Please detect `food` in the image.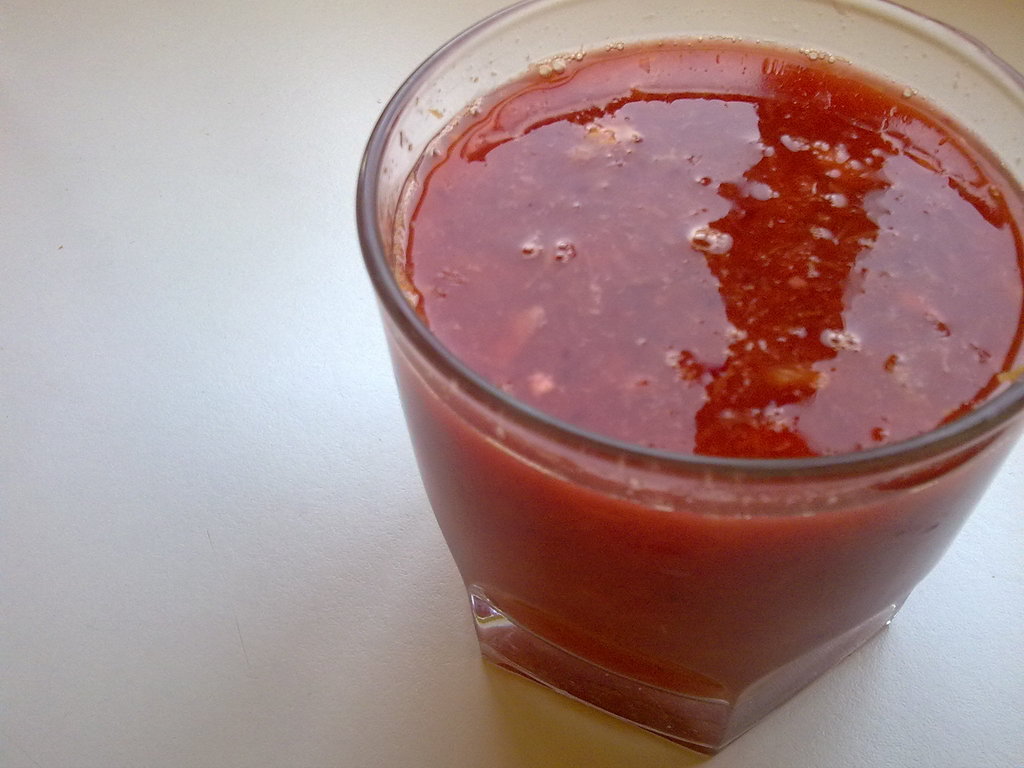
box(374, 24, 1023, 499).
